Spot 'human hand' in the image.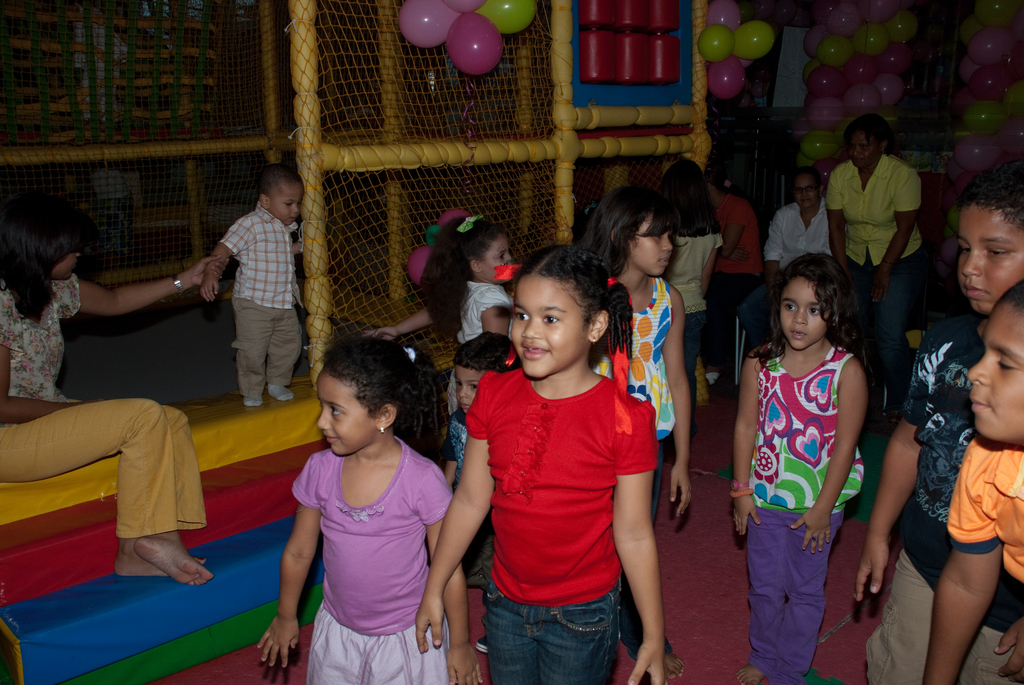
'human hand' found at <region>993, 617, 1023, 684</region>.
